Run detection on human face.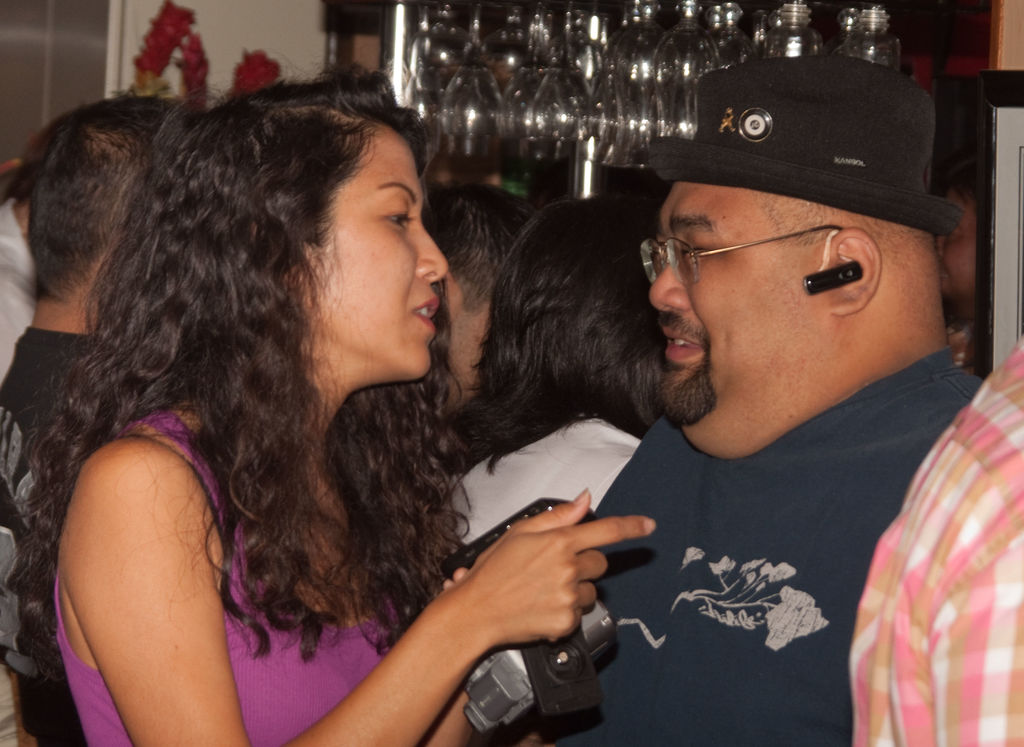
Result: locate(649, 180, 820, 414).
